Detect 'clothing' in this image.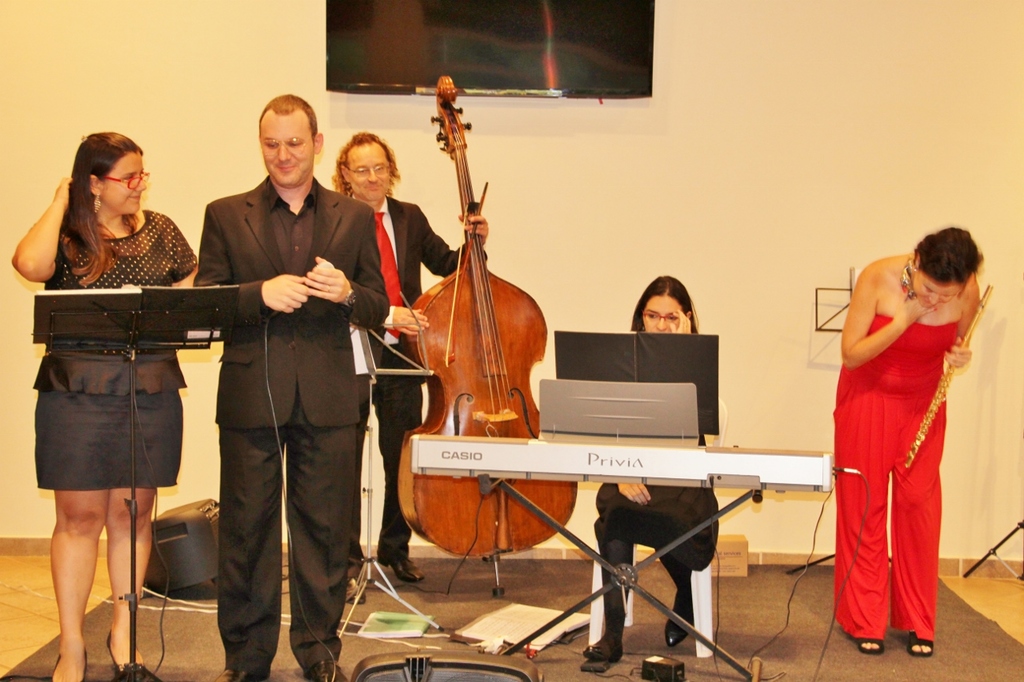
Detection: <bbox>30, 201, 198, 487</bbox>.
